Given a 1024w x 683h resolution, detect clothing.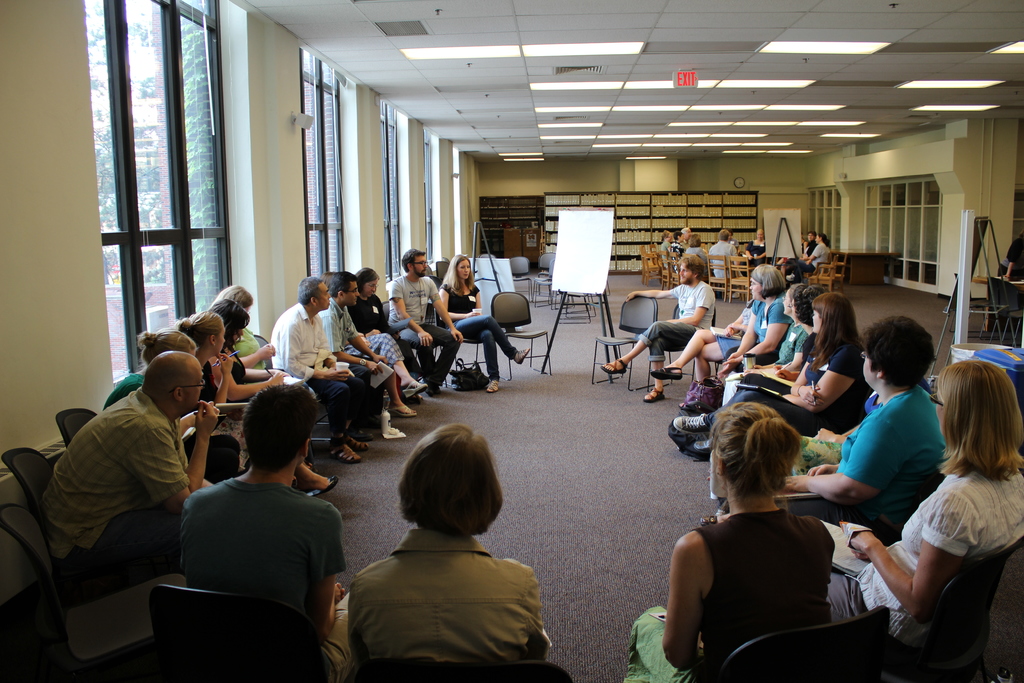
[left=682, top=343, right=869, bottom=443].
